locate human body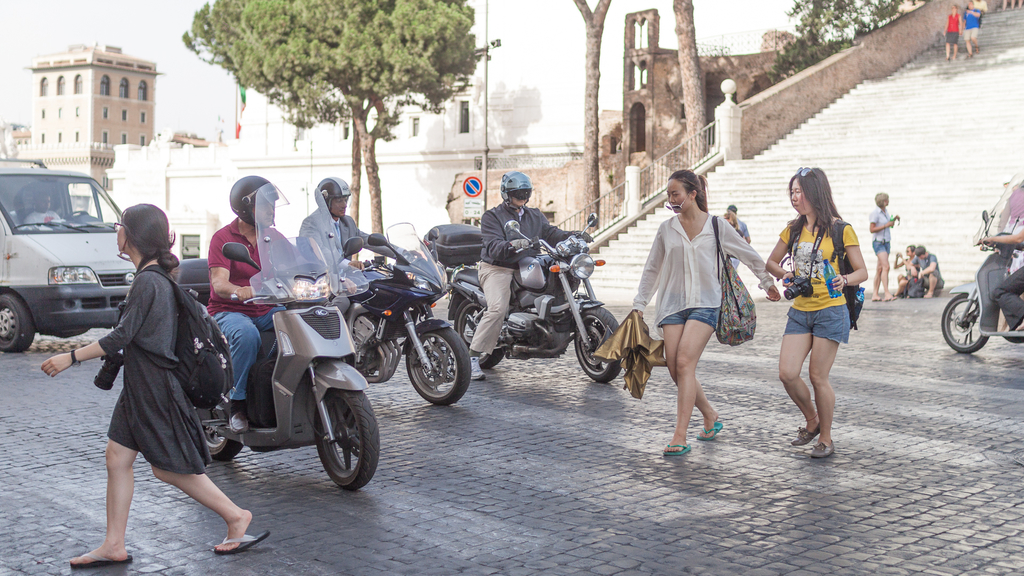
[left=974, top=222, right=1023, bottom=328]
